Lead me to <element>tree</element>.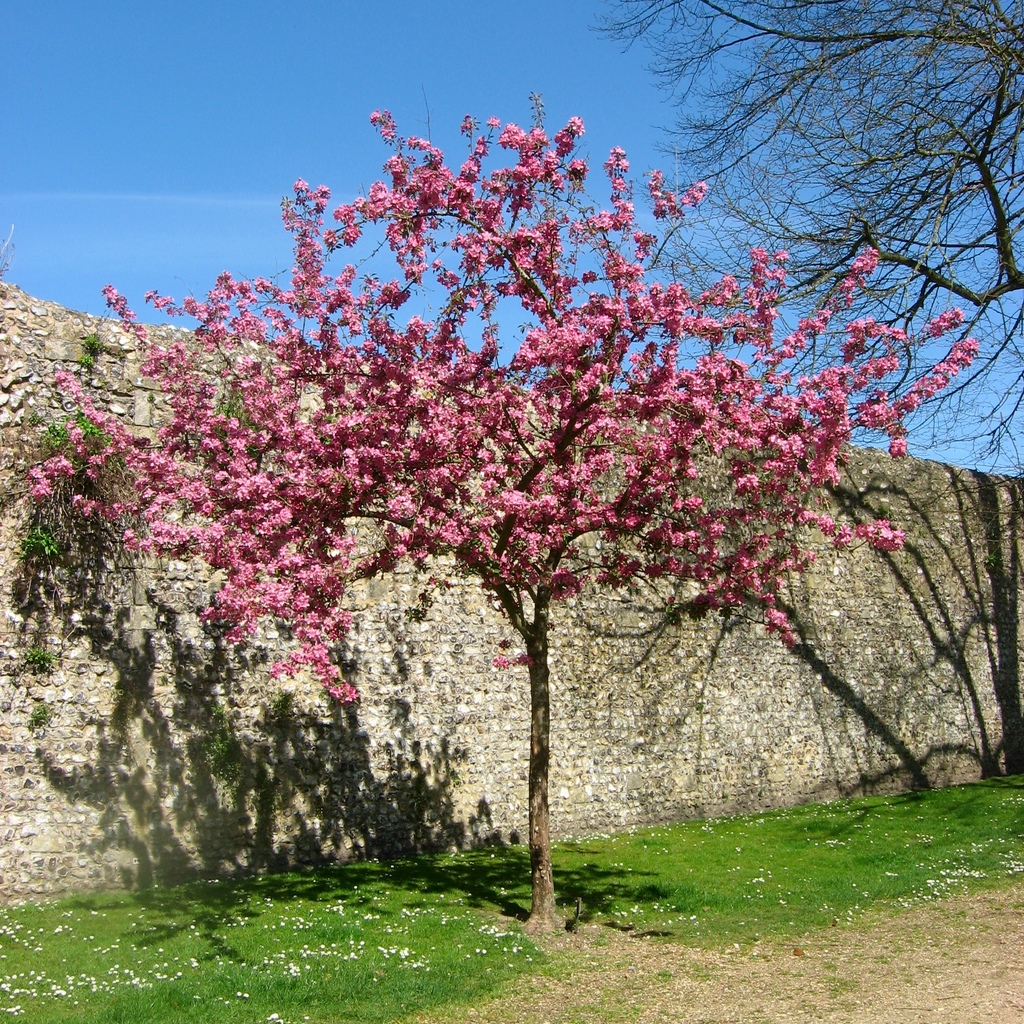
Lead to region(583, 3, 1023, 770).
